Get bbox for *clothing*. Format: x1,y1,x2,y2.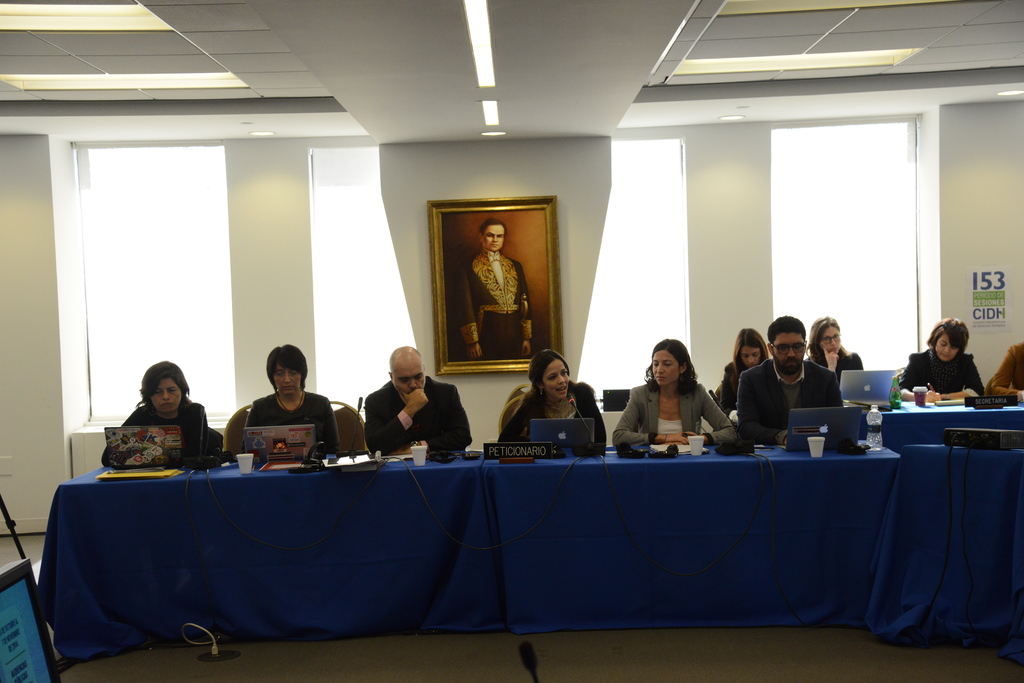
811,354,860,375.
